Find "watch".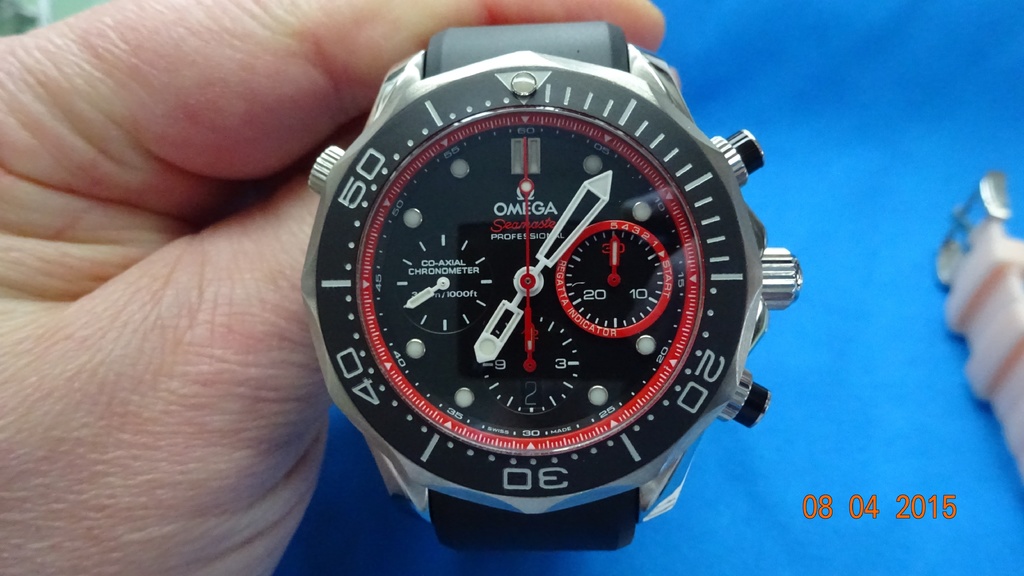
(left=297, top=22, right=799, bottom=553).
